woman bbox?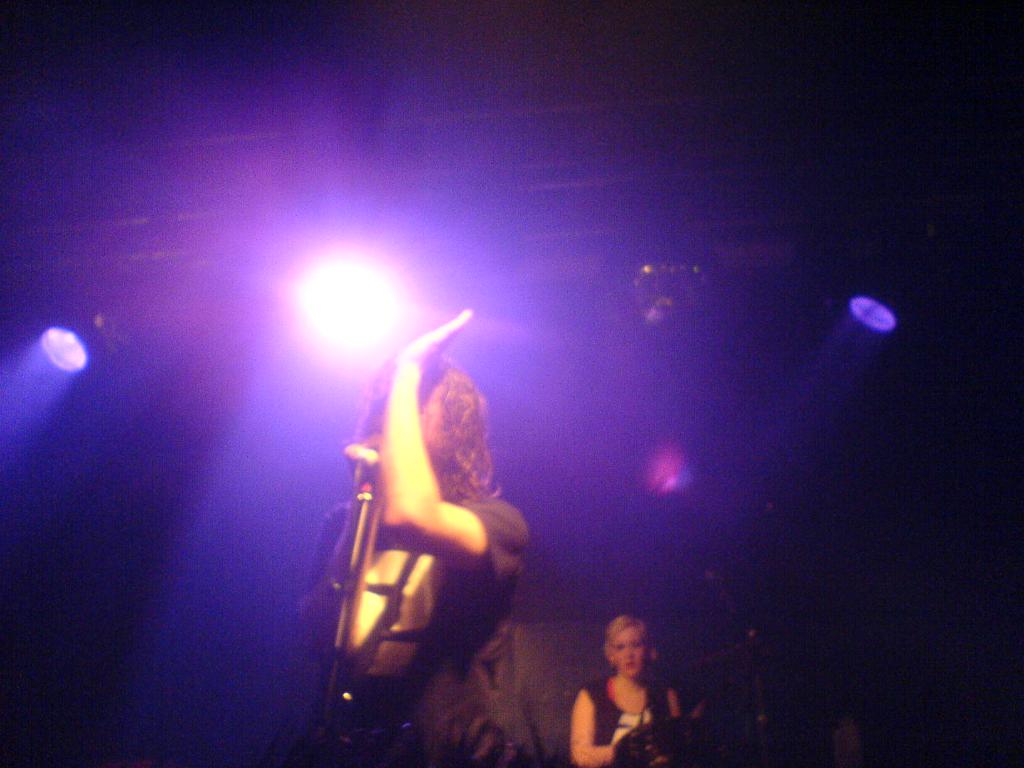
x1=292 y1=304 x2=551 y2=767
